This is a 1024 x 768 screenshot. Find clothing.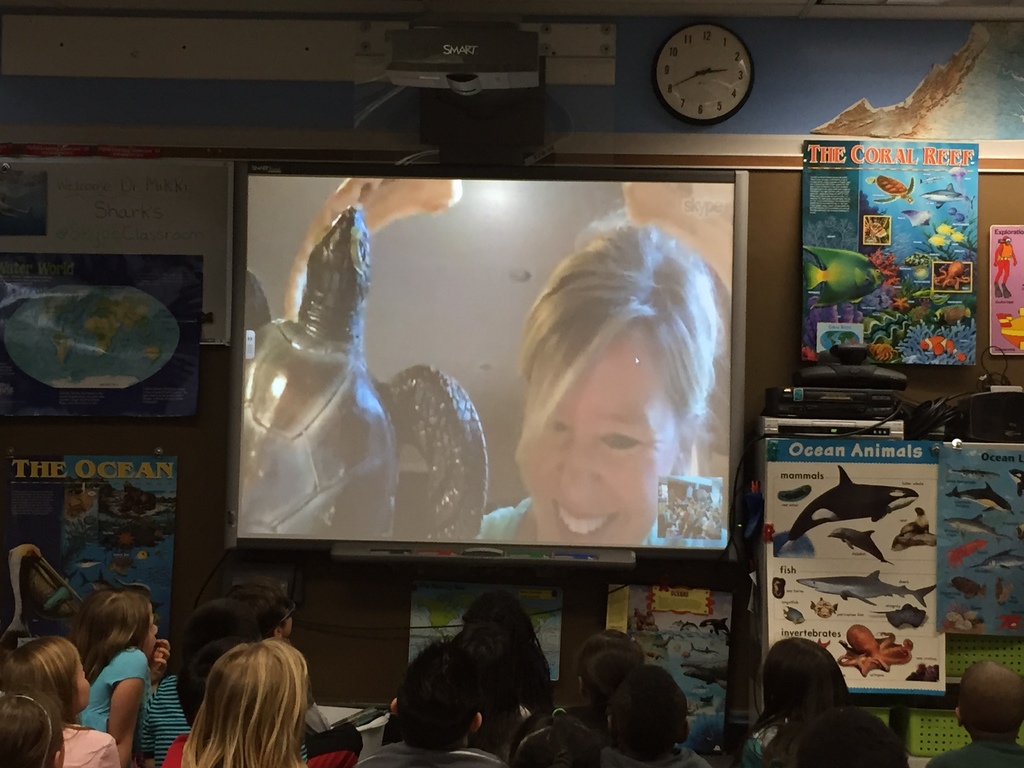
Bounding box: [x1=143, y1=671, x2=185, y2=765].
